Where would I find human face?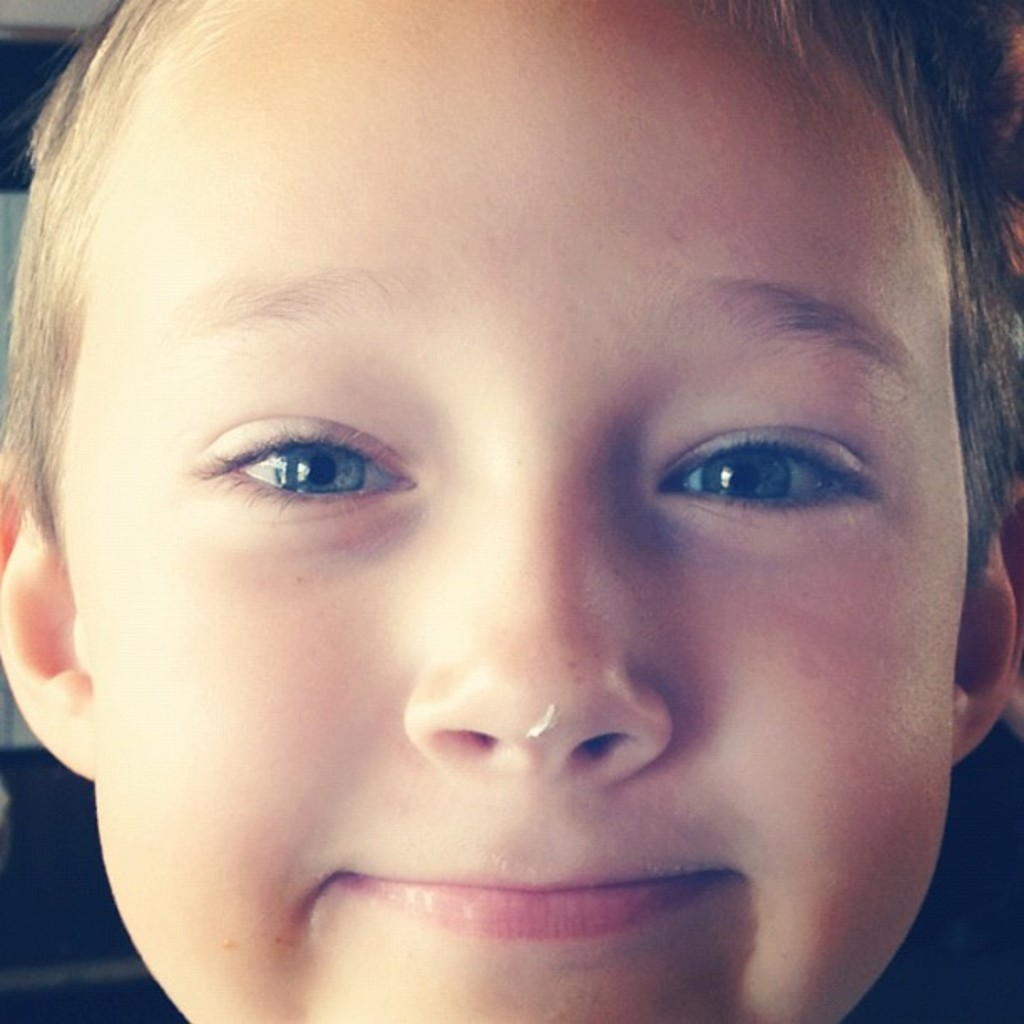
At 65:2:967:1022.
